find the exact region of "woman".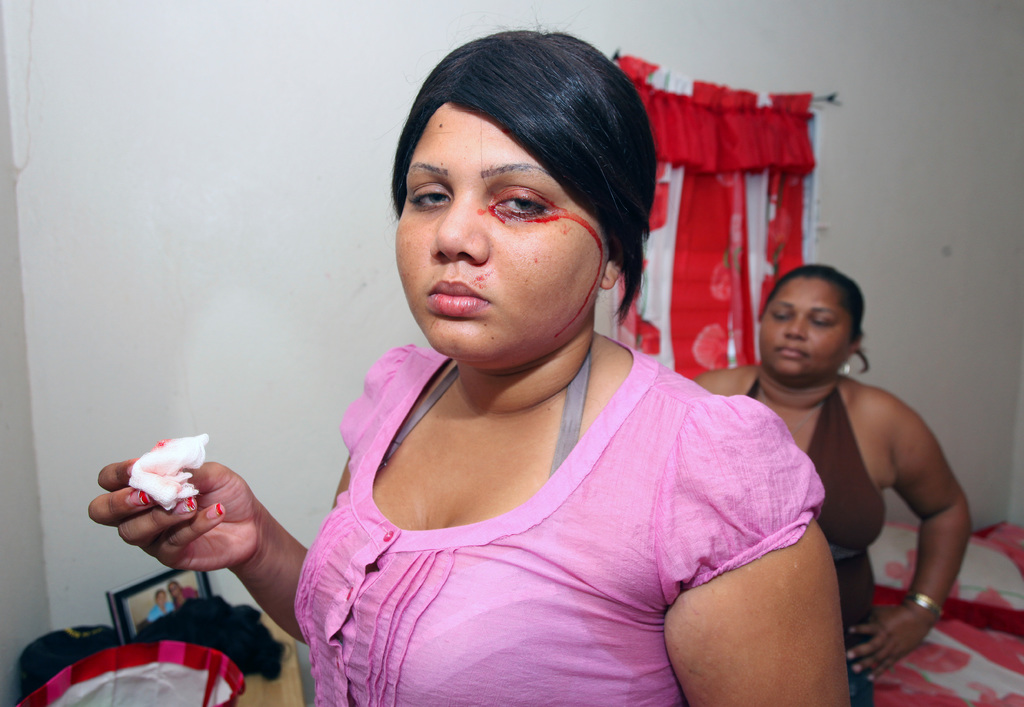
Exact region: (x1=687, y1=265, x2=972, y2=706).
